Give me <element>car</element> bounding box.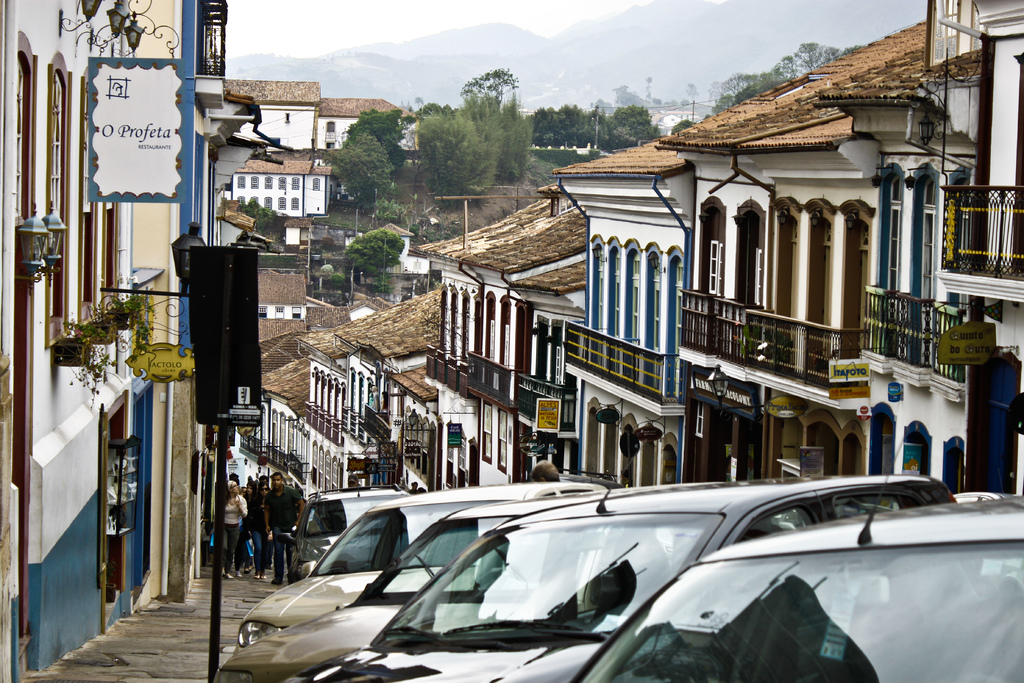
204, 472, 728, 682.
